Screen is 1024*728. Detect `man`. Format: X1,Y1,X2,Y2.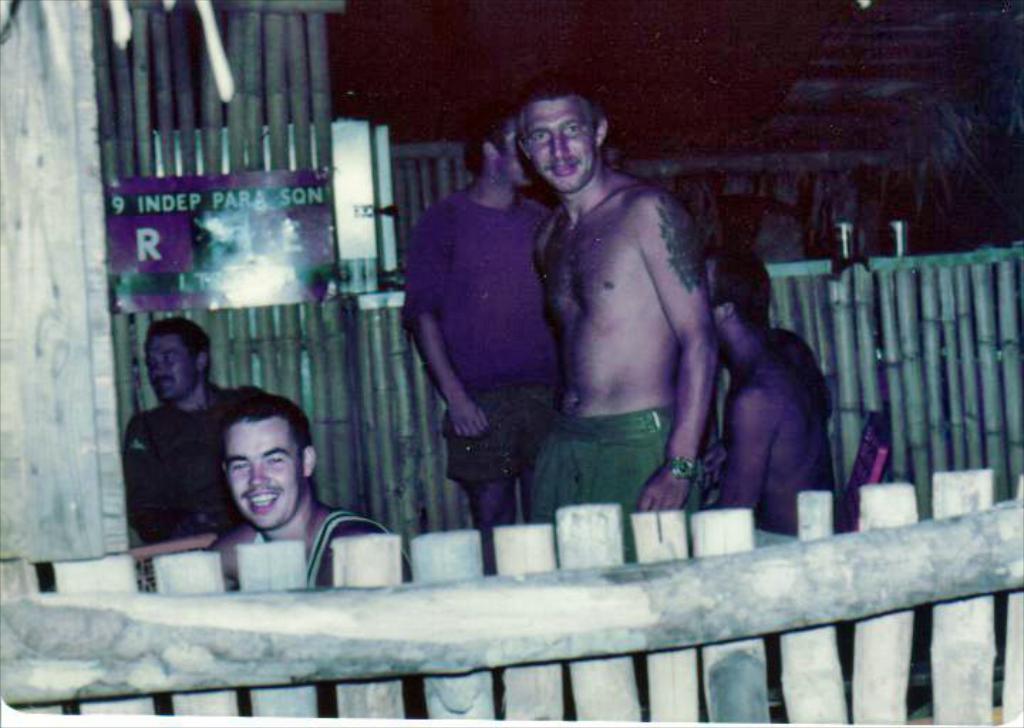
700,239,839,536.
